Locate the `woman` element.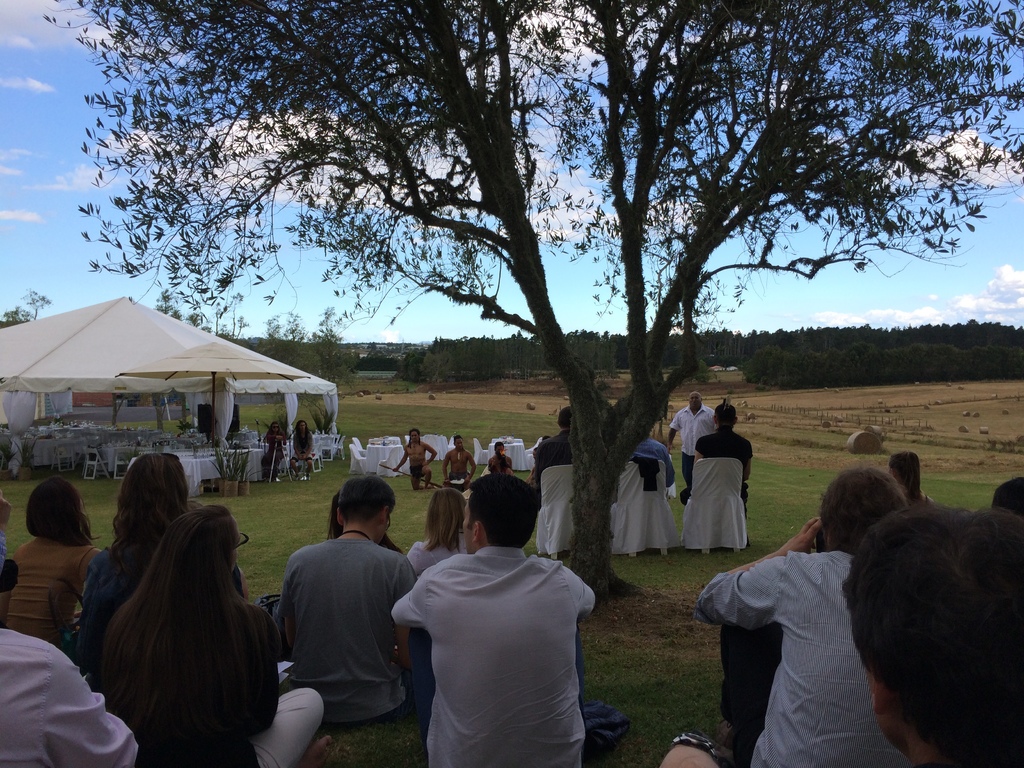
Element bbox: l=0, t=475, r=104, b=653.
